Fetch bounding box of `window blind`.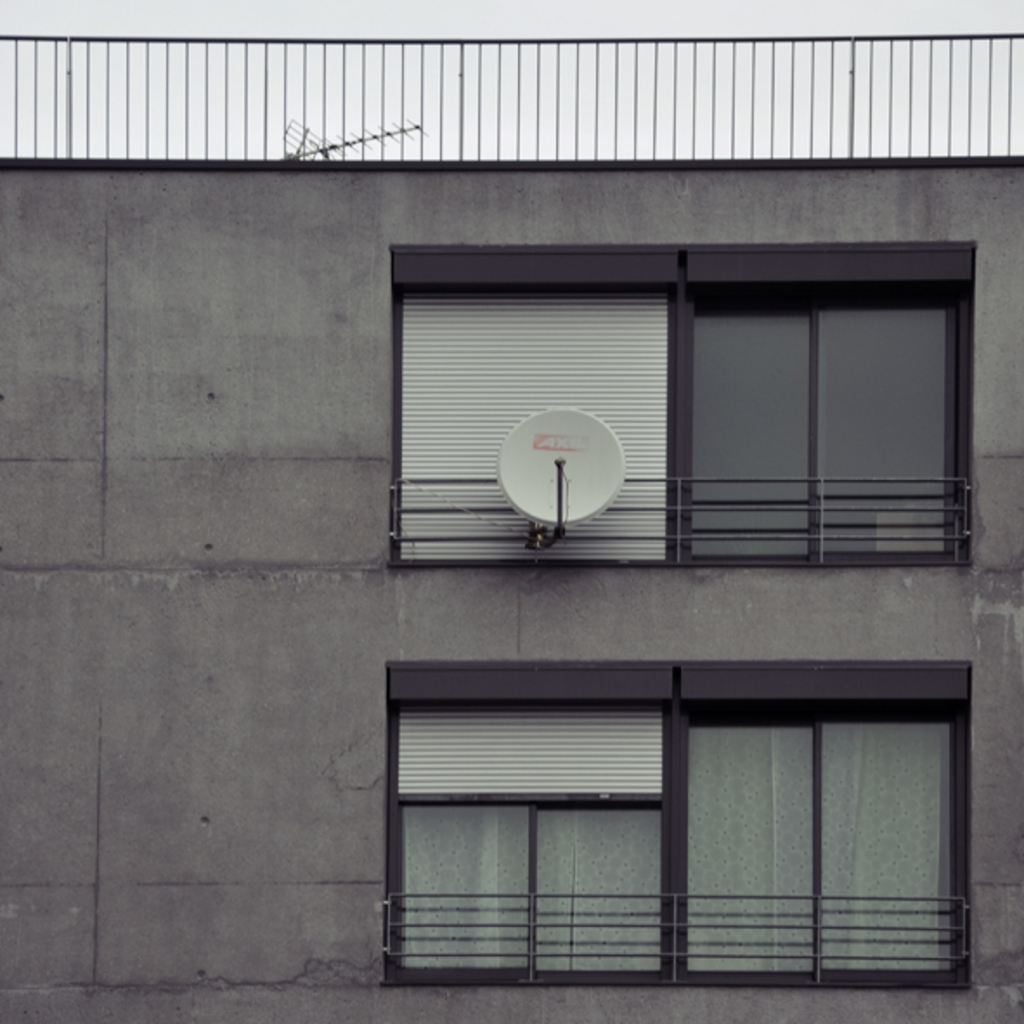
Bbox: <bbox>386, 712, 665, 800</bbox>.
